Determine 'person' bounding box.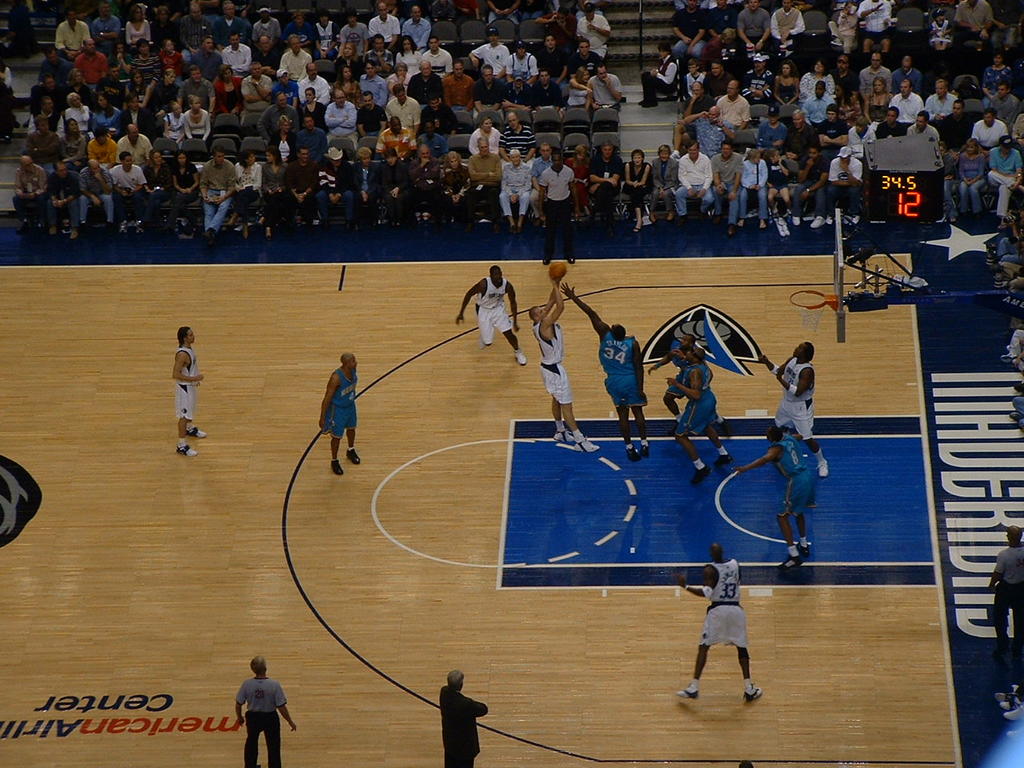
Determined: 558:282:649:461.
